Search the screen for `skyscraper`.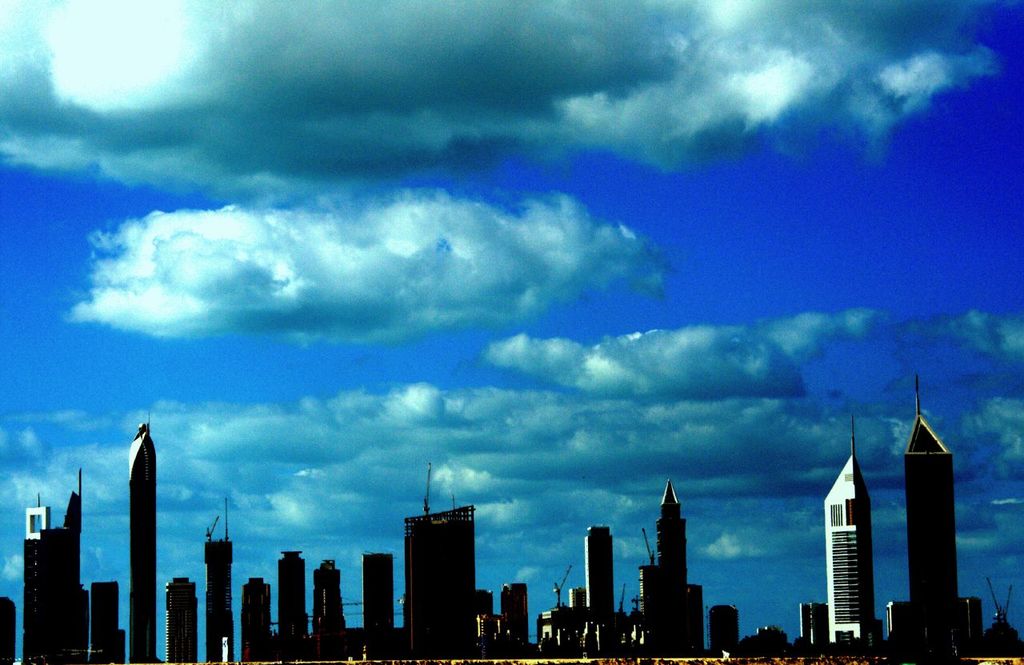
Found at box=[95, 583, 122, 664].
